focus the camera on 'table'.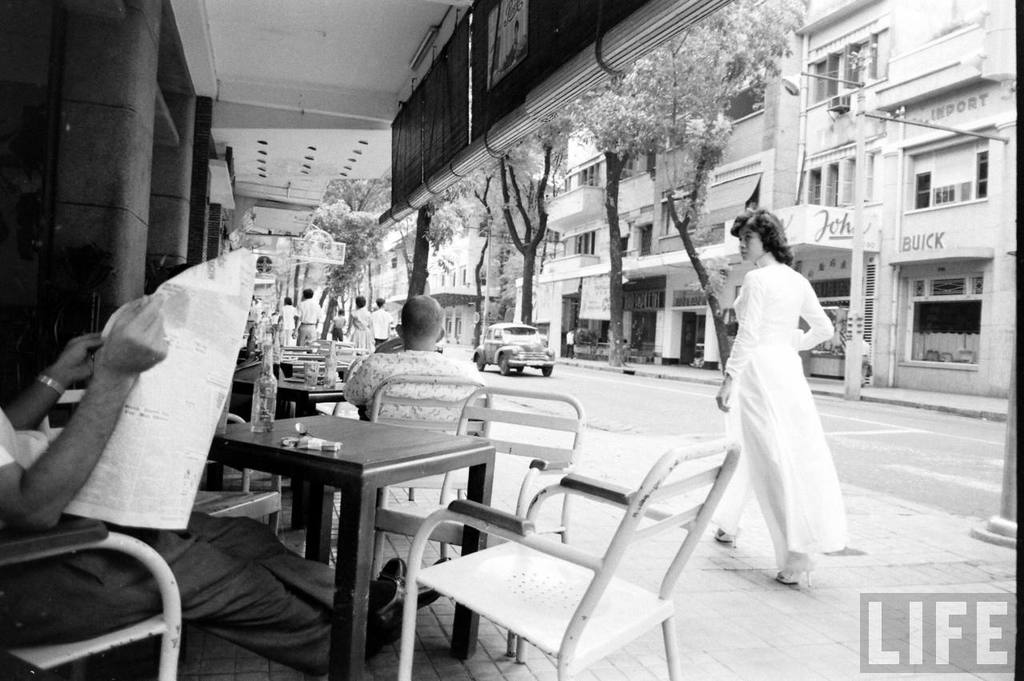
Focus region: bbox=(286, 341, 330, 373).
